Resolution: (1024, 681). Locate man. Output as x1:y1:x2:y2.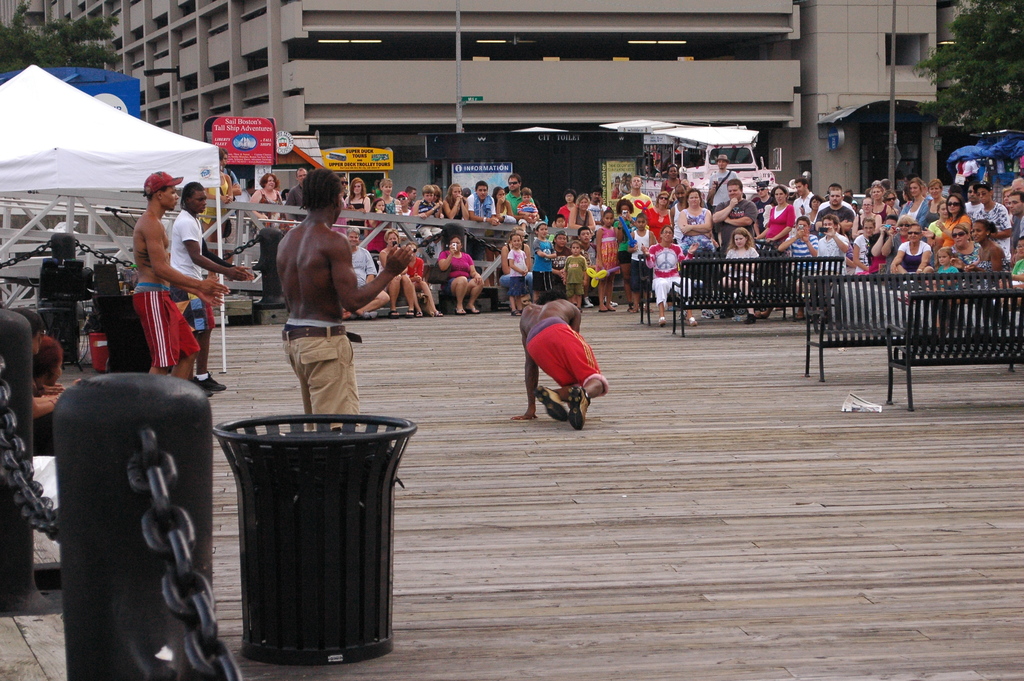
819:186:856:237.
